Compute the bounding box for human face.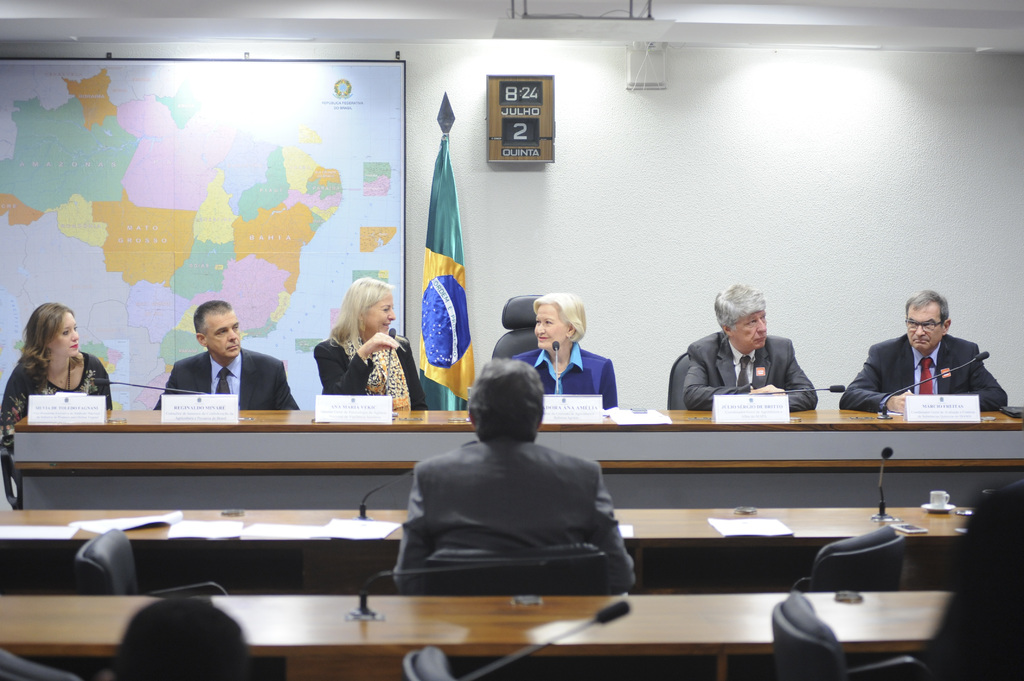
rect(735, 312, 766, 351).
